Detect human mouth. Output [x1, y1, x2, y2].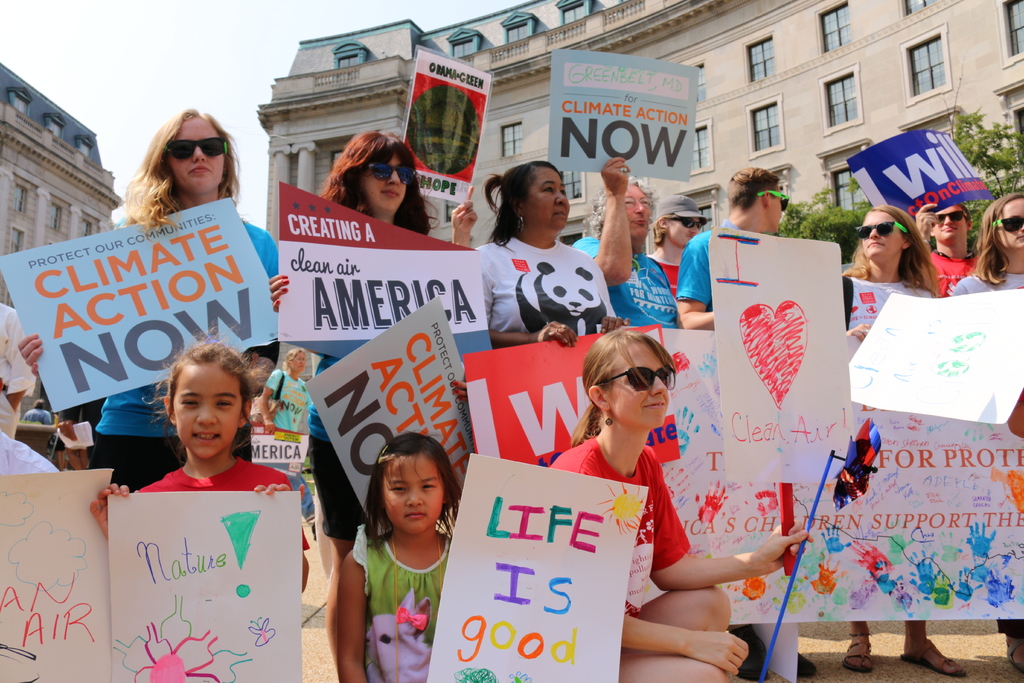
[1010, 233, 1023, 242].
